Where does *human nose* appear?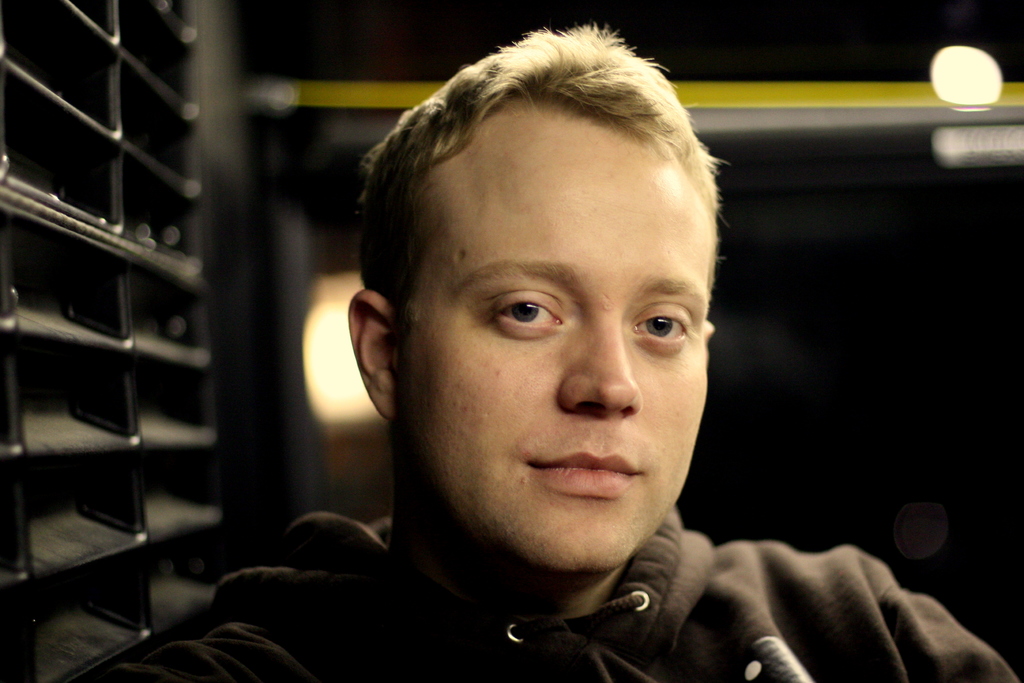
Appears at x1=559 y1=309 x2=643 y2=412.
